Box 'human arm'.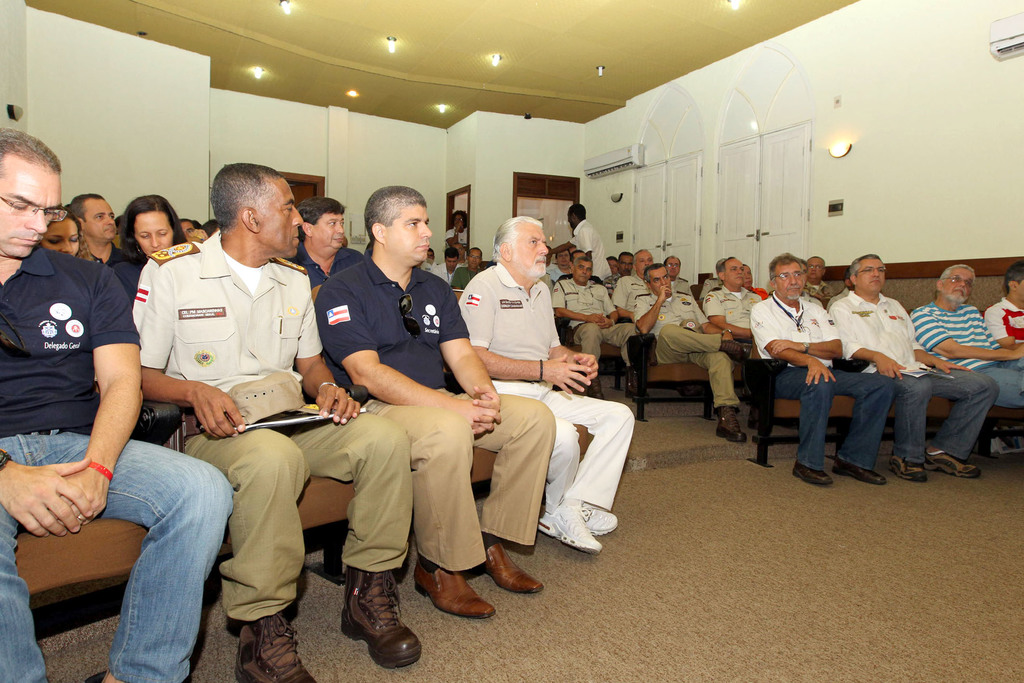
[34,297,150,543].
